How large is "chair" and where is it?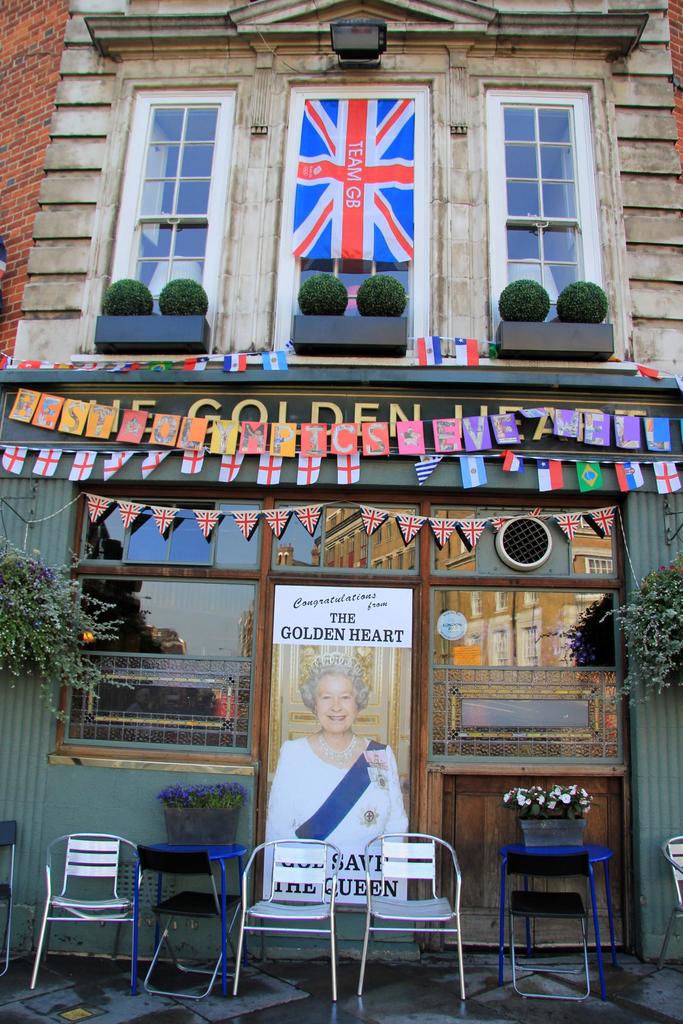
Bounding box: (left=232, top=836, right=346, bottom=1001).
